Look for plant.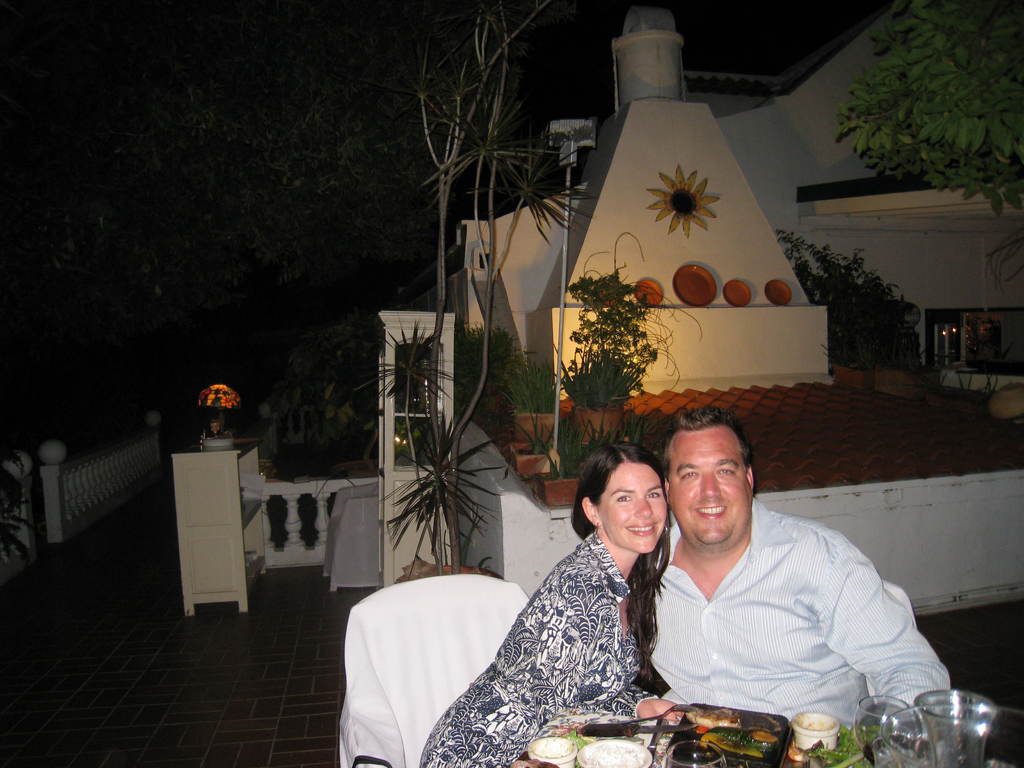
Found: [552, 413, 660, 476].
